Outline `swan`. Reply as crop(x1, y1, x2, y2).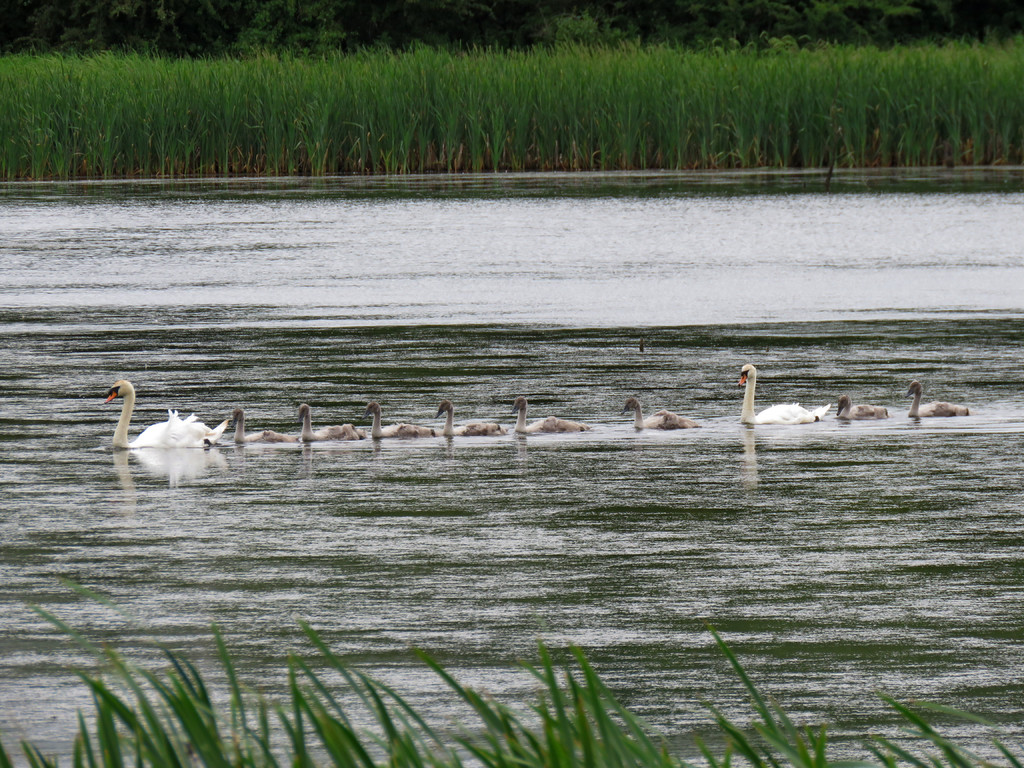
crop(100, 376, 231, 444).
